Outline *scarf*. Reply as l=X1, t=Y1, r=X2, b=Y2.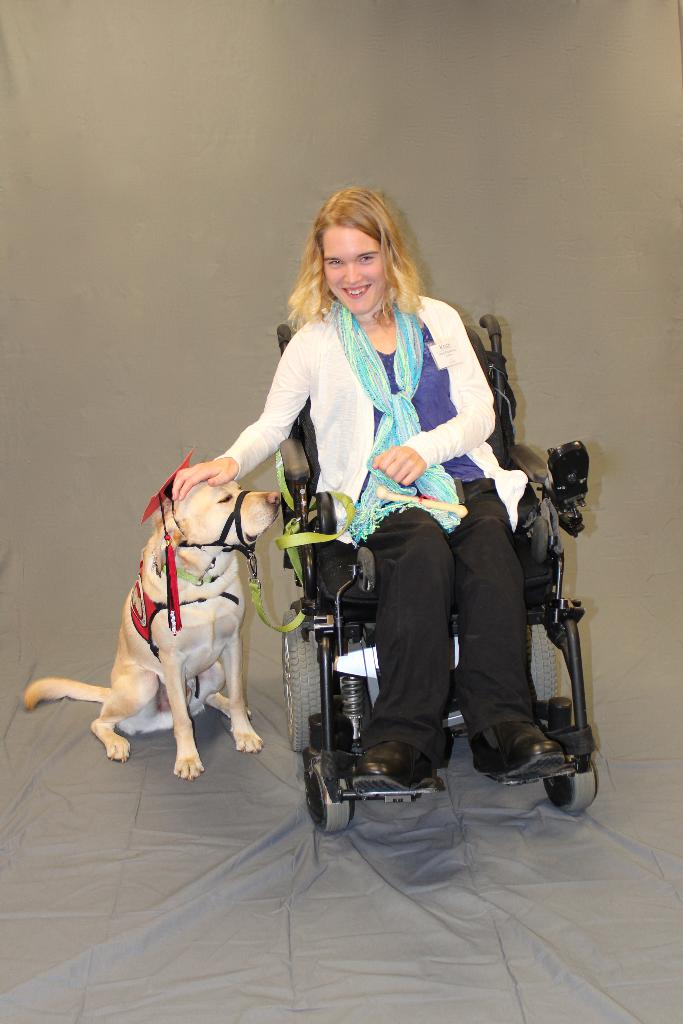
l=320, t=285, r=465, b=543.
